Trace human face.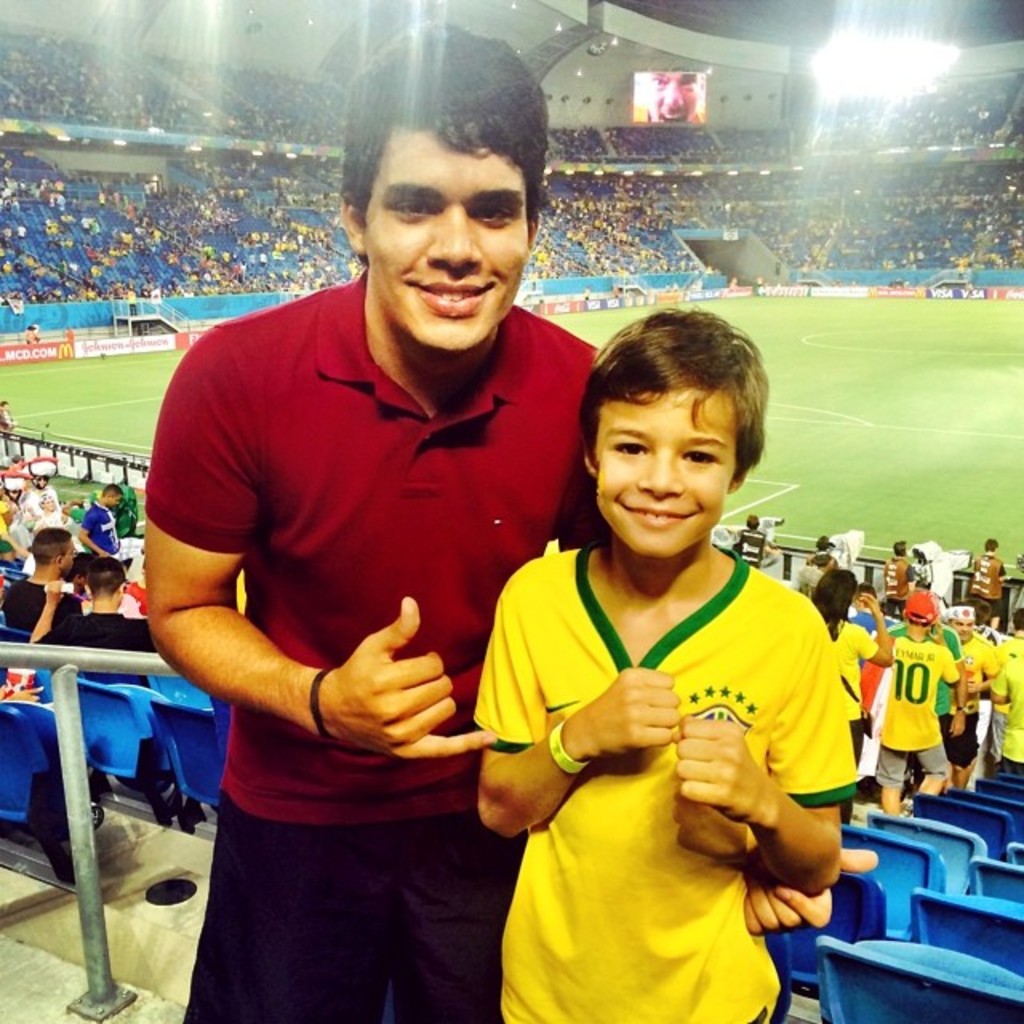
Traced to 61,539,77,574.
